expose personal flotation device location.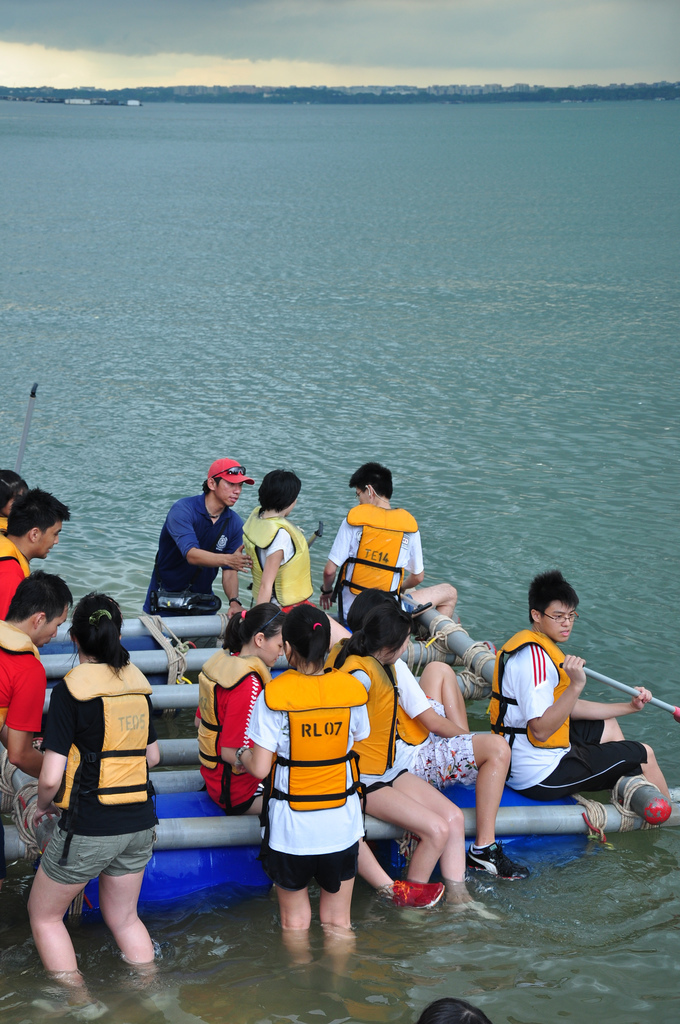
Exposed at crop(339, 654, 401, 773).
